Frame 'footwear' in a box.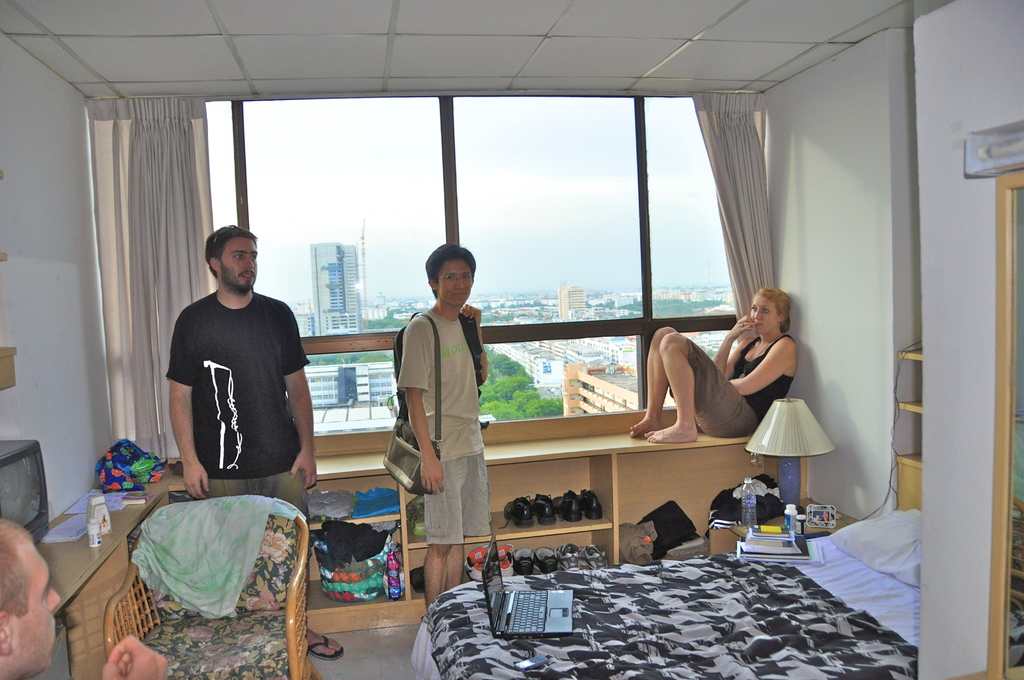
x1=557 y1=487 x2=582 y2=524.
